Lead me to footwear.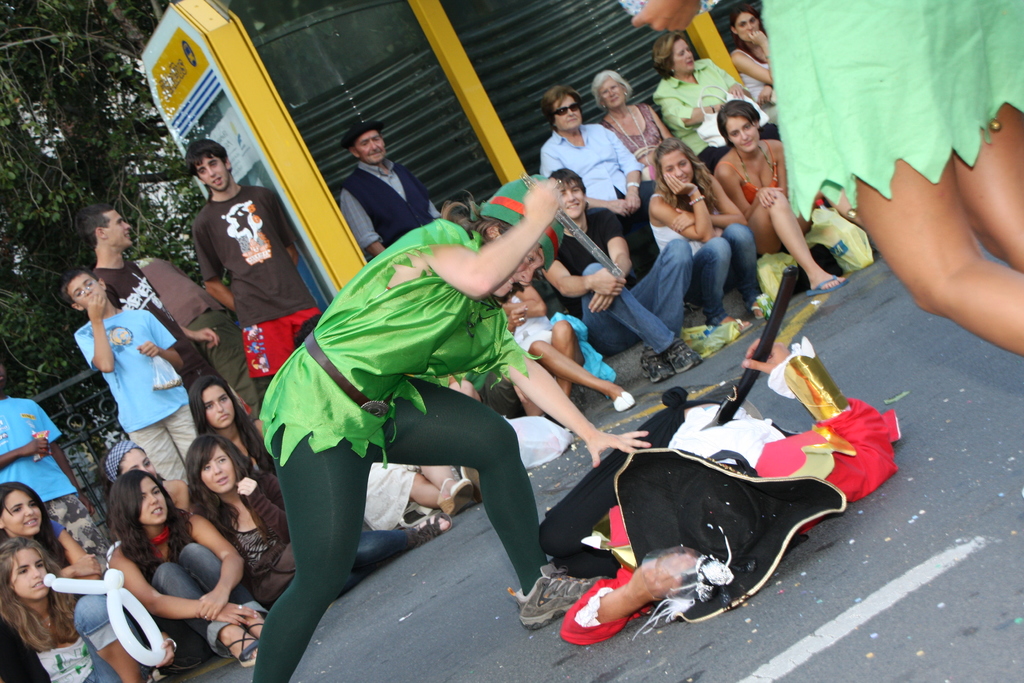
Lead to detection(404, 513, 462, 544).
